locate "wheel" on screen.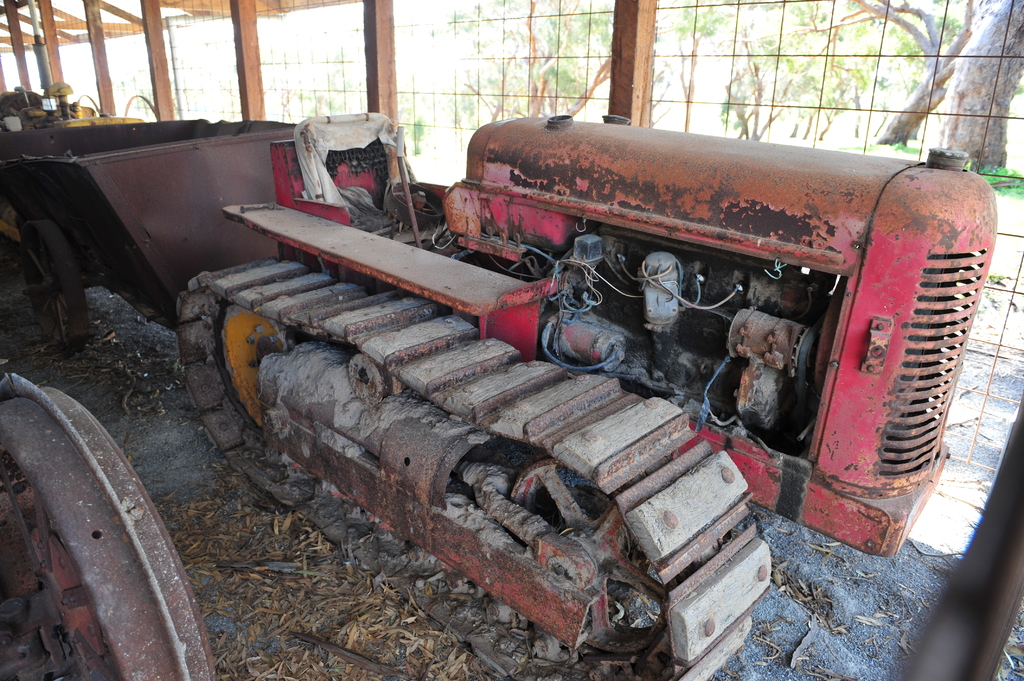
On screen at {"x1": 219, "y1": 310, "x2": 301, "y2": 433}.
